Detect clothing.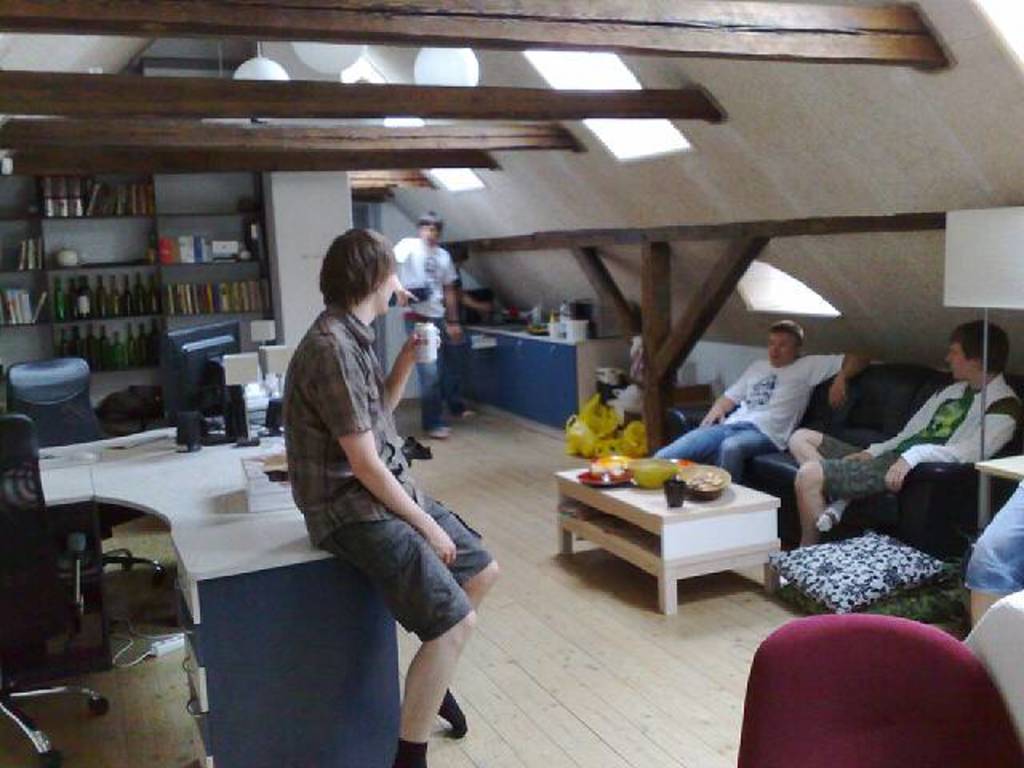
Detected at box(963, 480, 1022, 592).
